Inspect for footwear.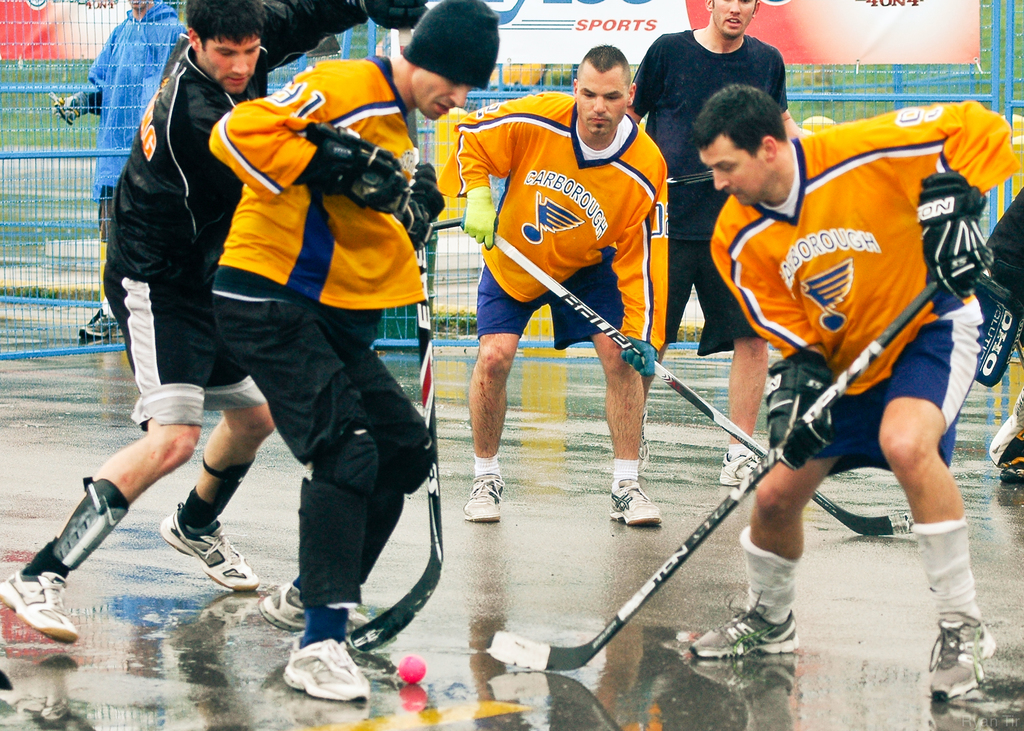
Inspection: (0,565,84,644).
